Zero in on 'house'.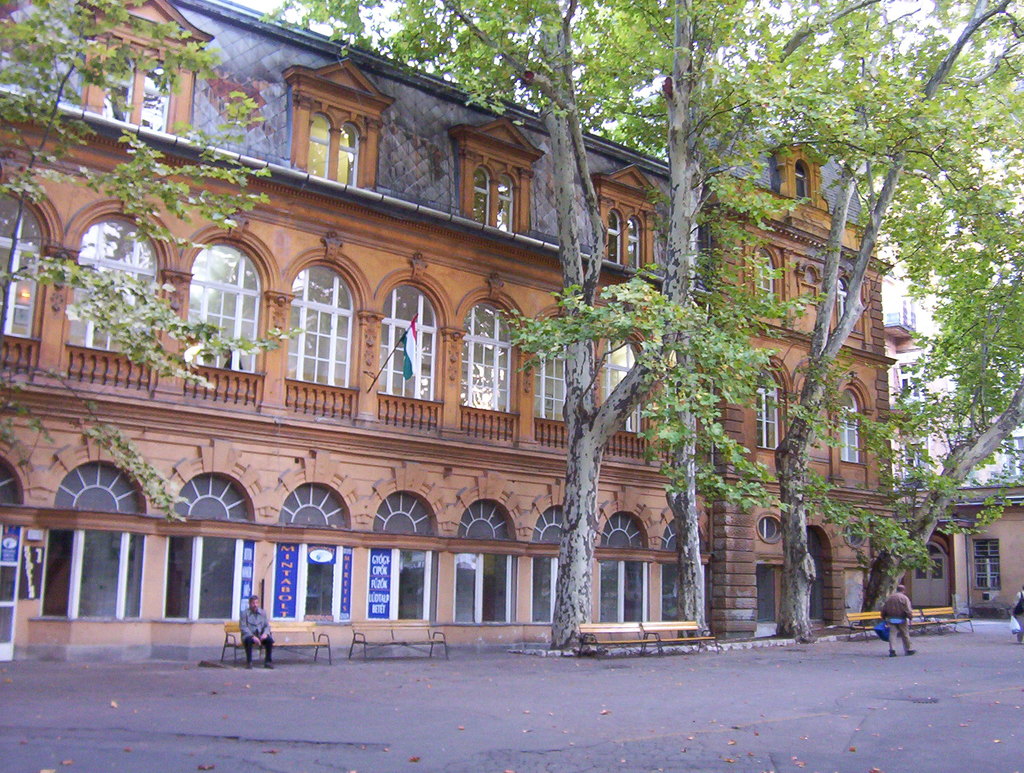
Zeroed in: (x1=921, y1=480, x2=1023, y2=618).
